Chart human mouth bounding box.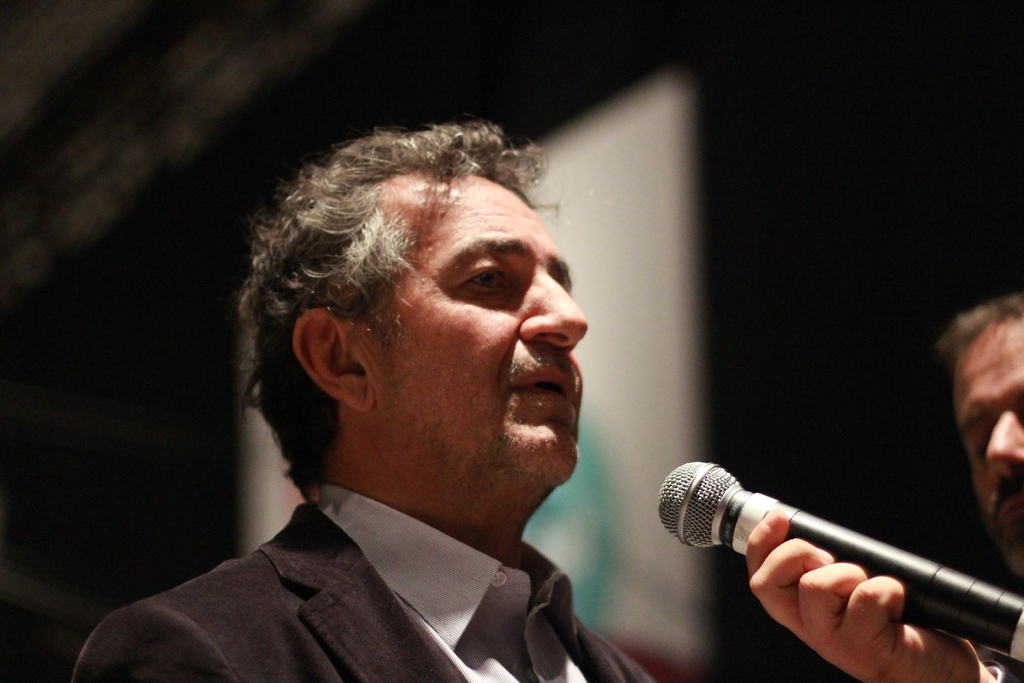
Charted: {"left": 993, "top": 490, "right": 1023, "bottom": 534}.
